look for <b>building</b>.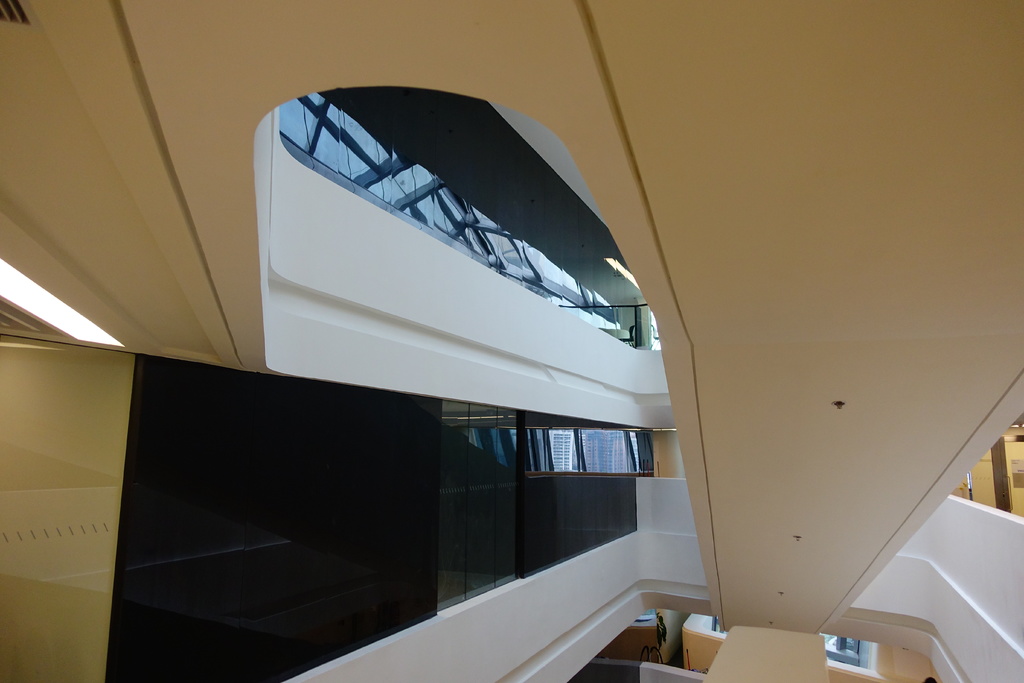
Found: select_region(0, 0, 1023, 682).
